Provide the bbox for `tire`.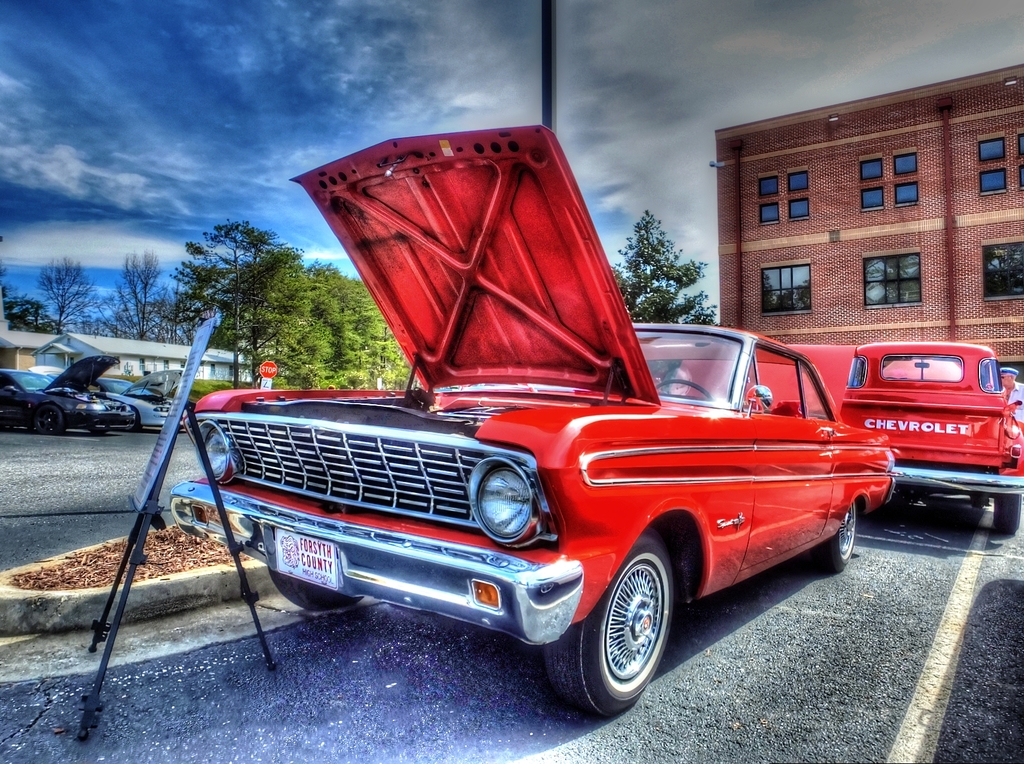
<box>90,424,112,439</box>.
